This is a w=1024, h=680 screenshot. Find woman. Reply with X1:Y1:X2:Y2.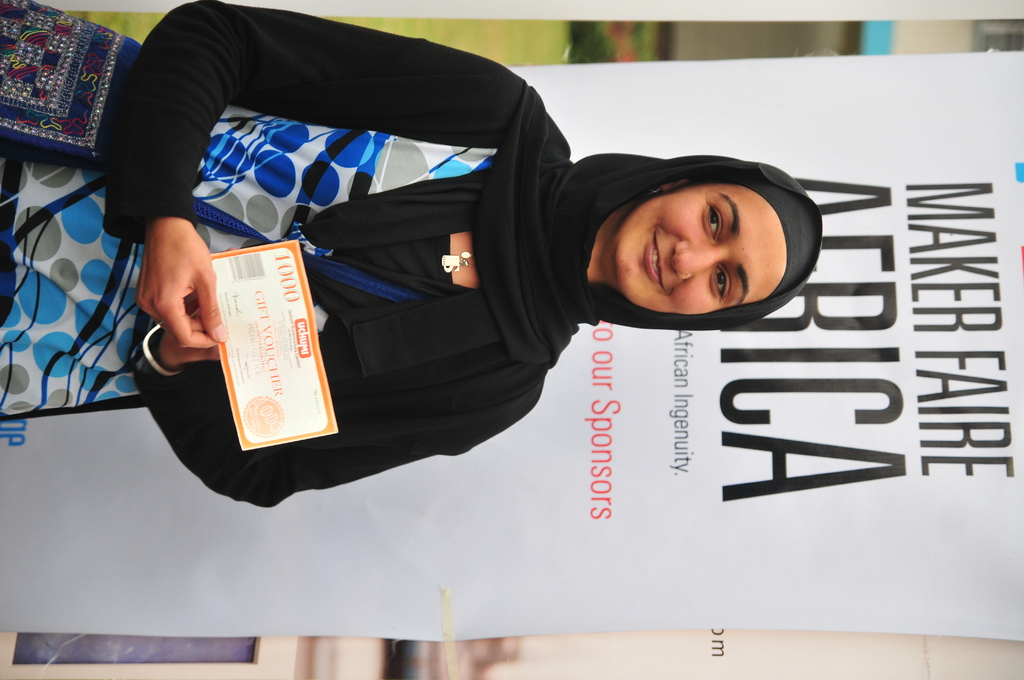
104:15:845:558.
